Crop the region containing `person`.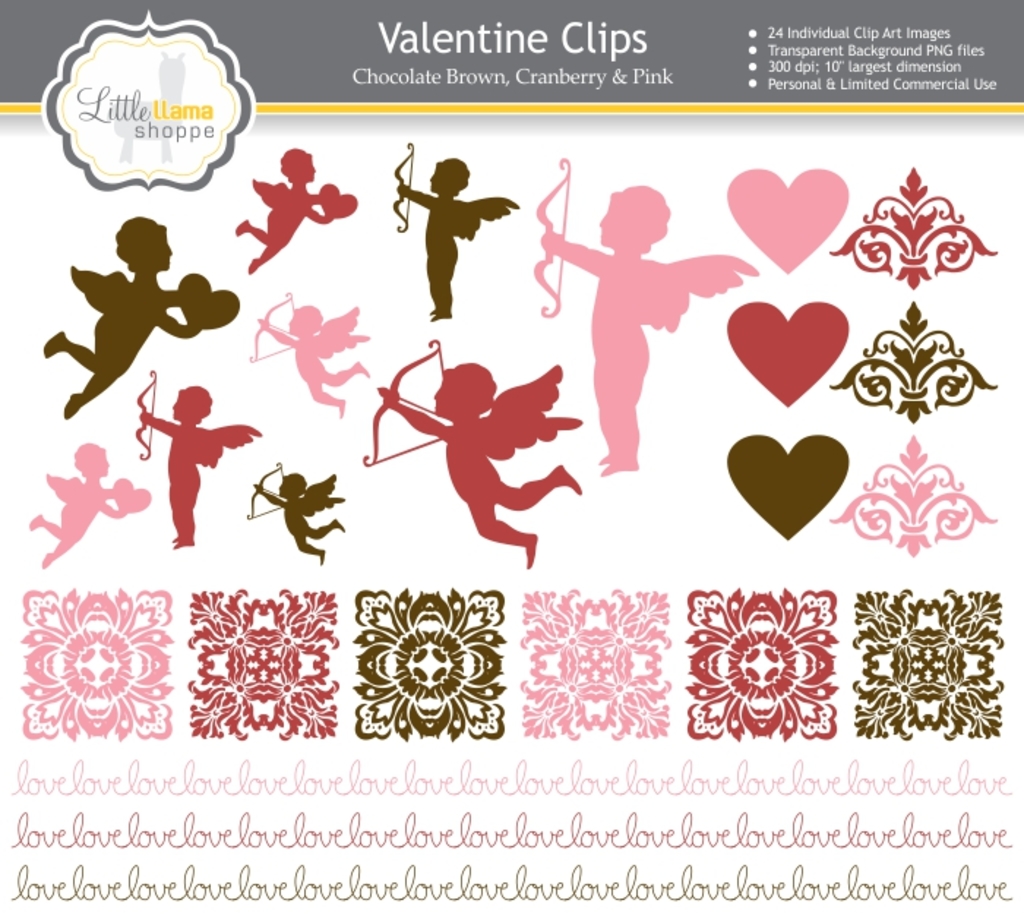
Crop region: crop(540, 184, 765, 479).
